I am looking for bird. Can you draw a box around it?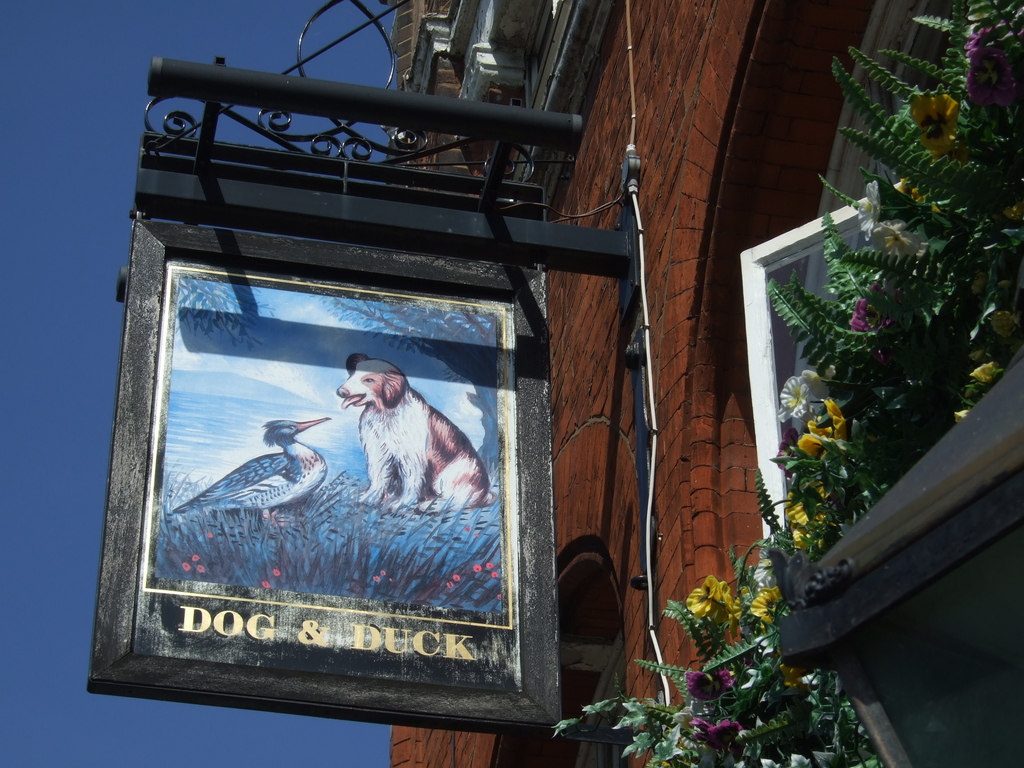
Sure, the bounding box is <box>172,413,333,513</box>.
